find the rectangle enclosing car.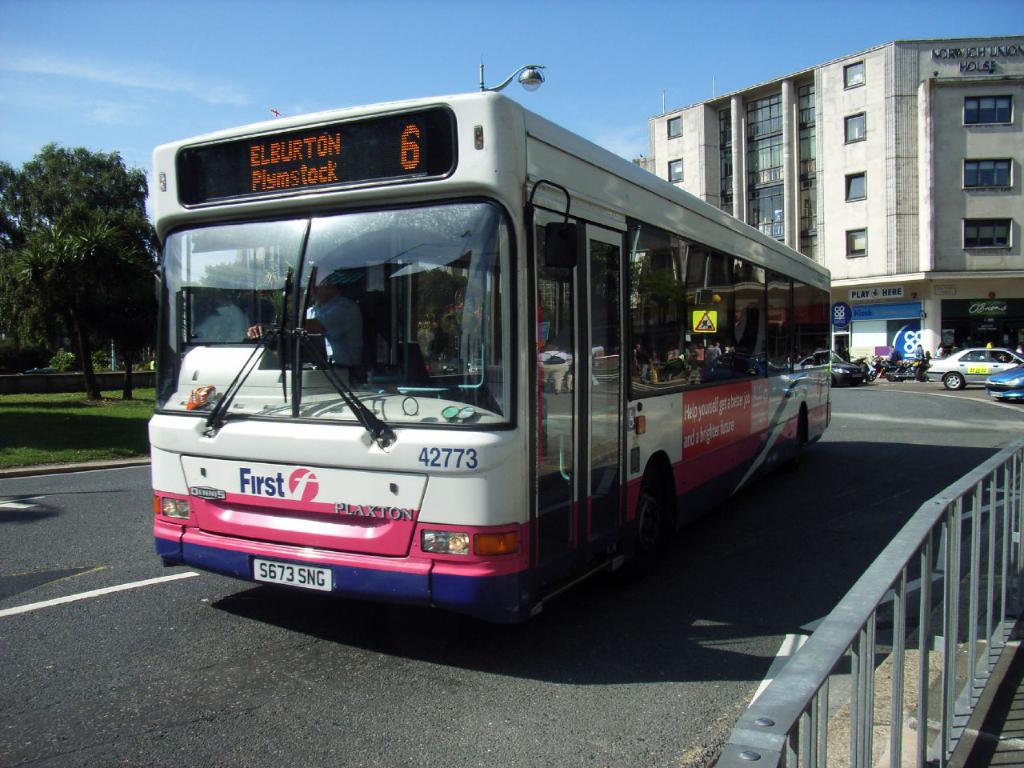
Rect(928, 350, 1023, 390).
